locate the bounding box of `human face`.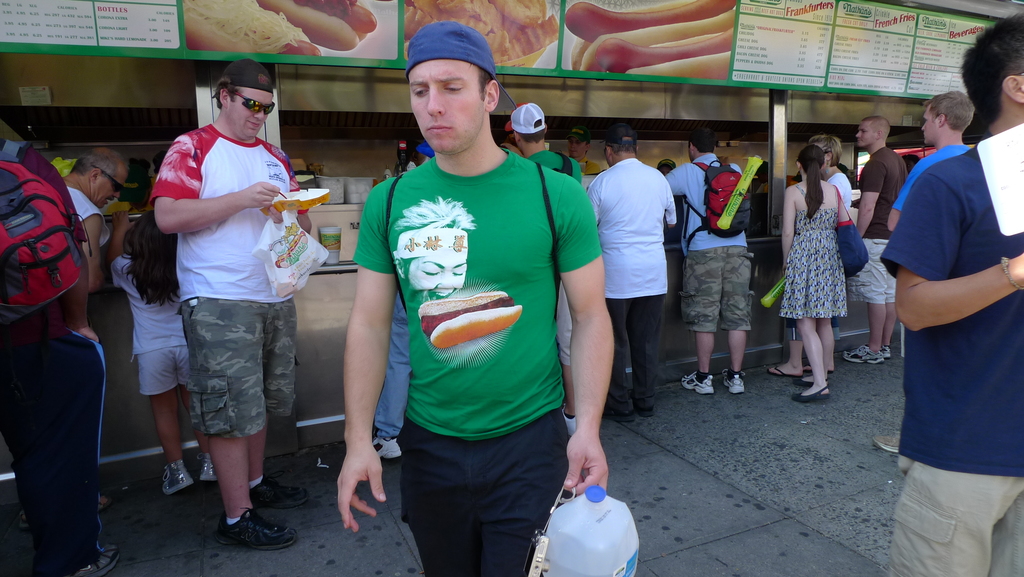
Bounding box: crop(92, 170, 131, 209).
